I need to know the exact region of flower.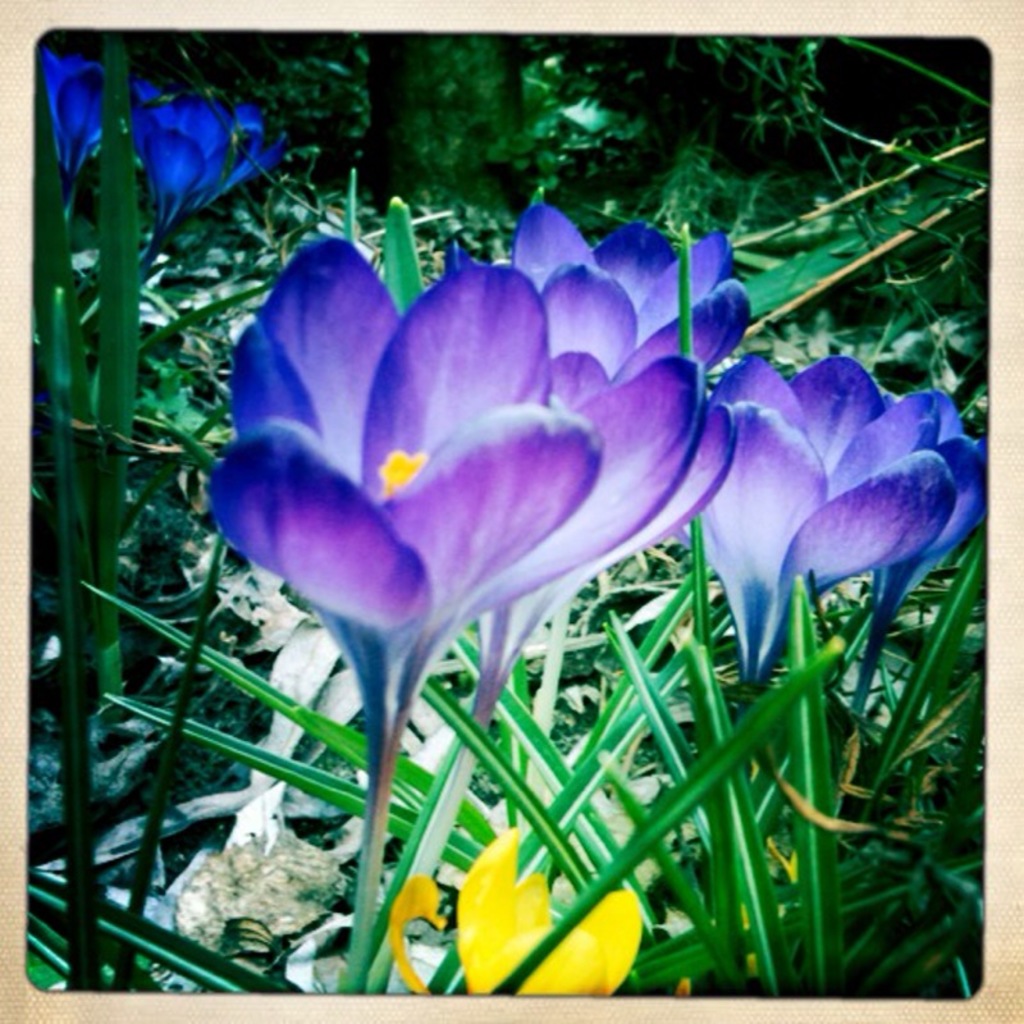
Region: 119/88/296/237.
